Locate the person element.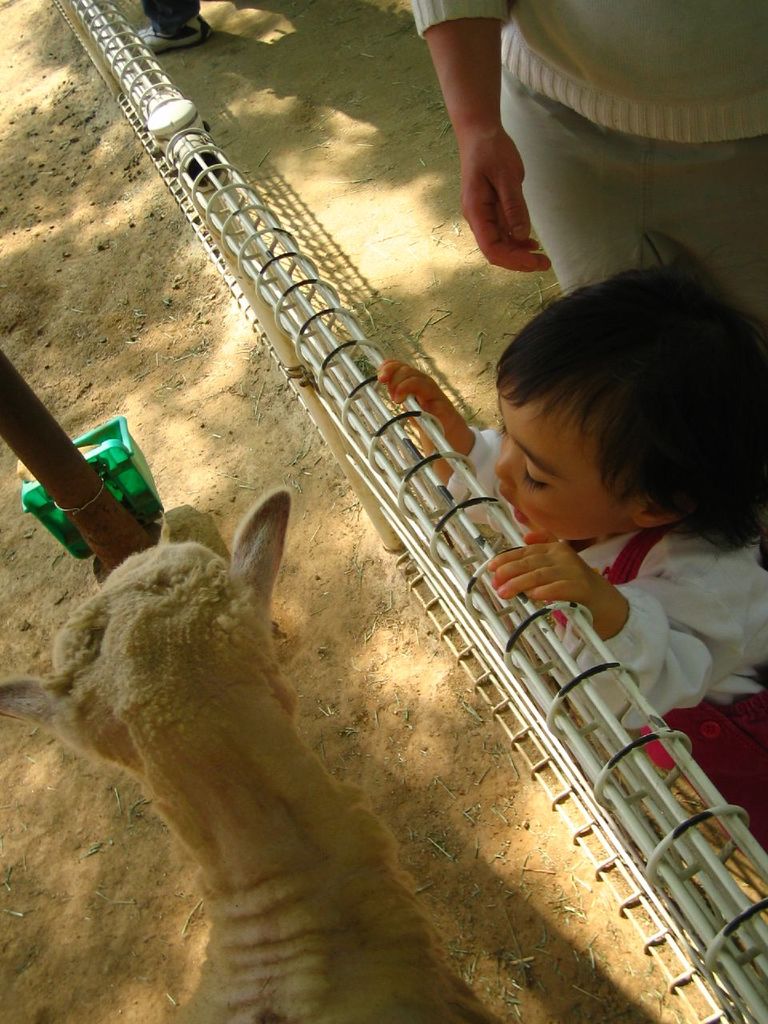
Element bbox: rect(137, 0, 214, 55).
